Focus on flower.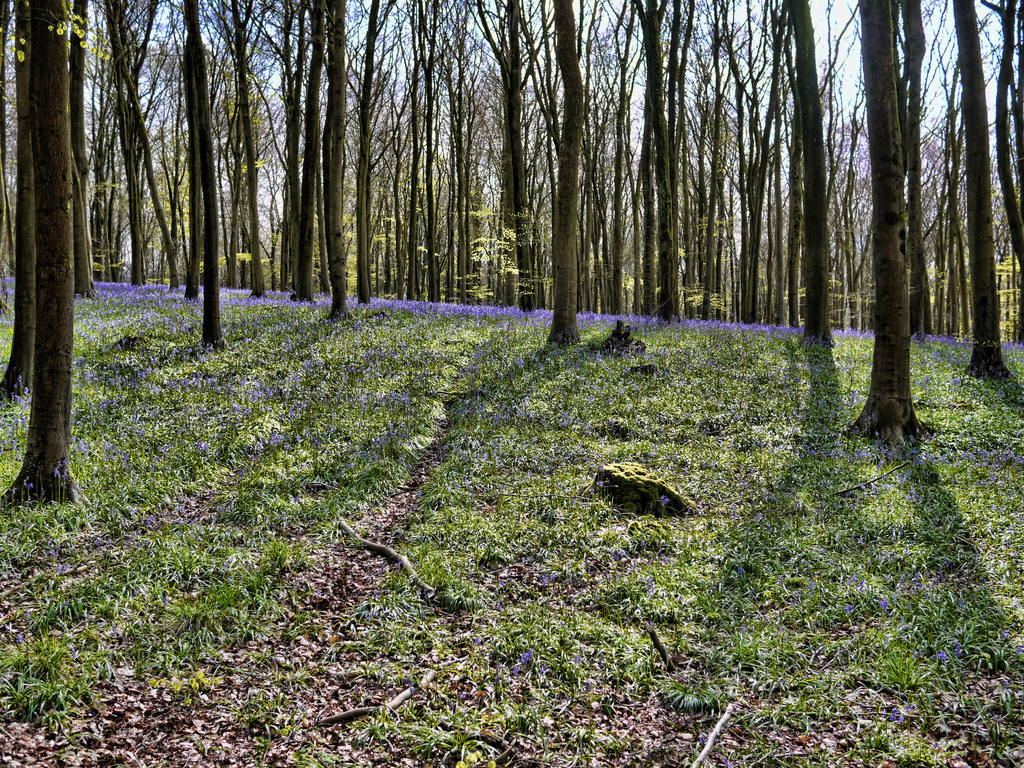
Focused at <box>517,652,540,673</box>.
